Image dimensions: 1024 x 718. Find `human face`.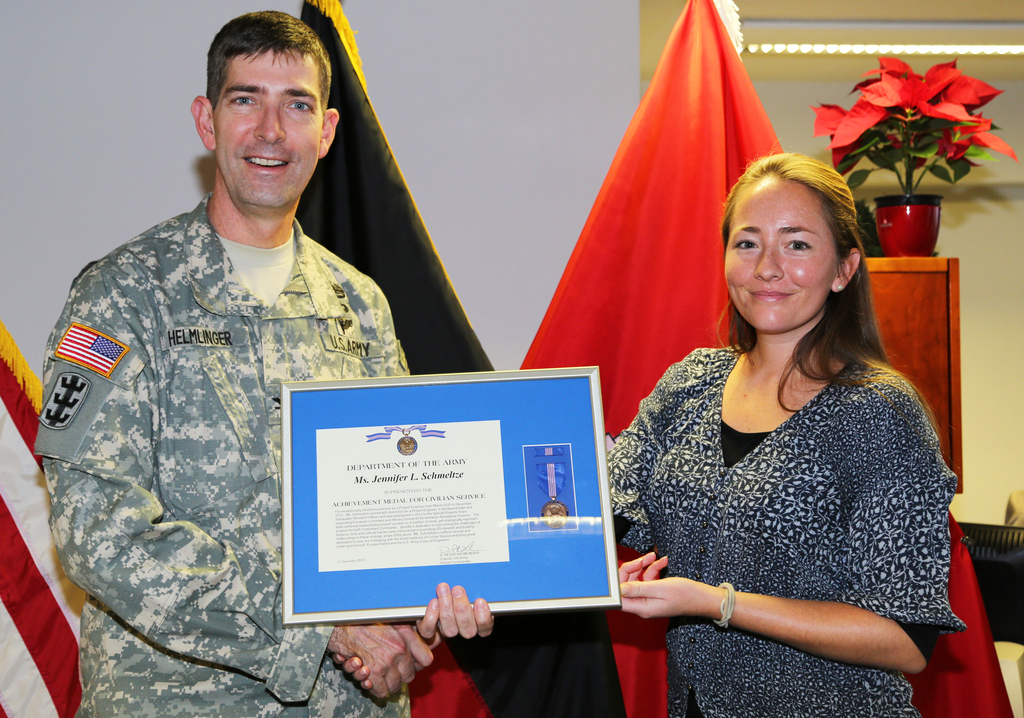
detection(723, 181, 838, 332).
